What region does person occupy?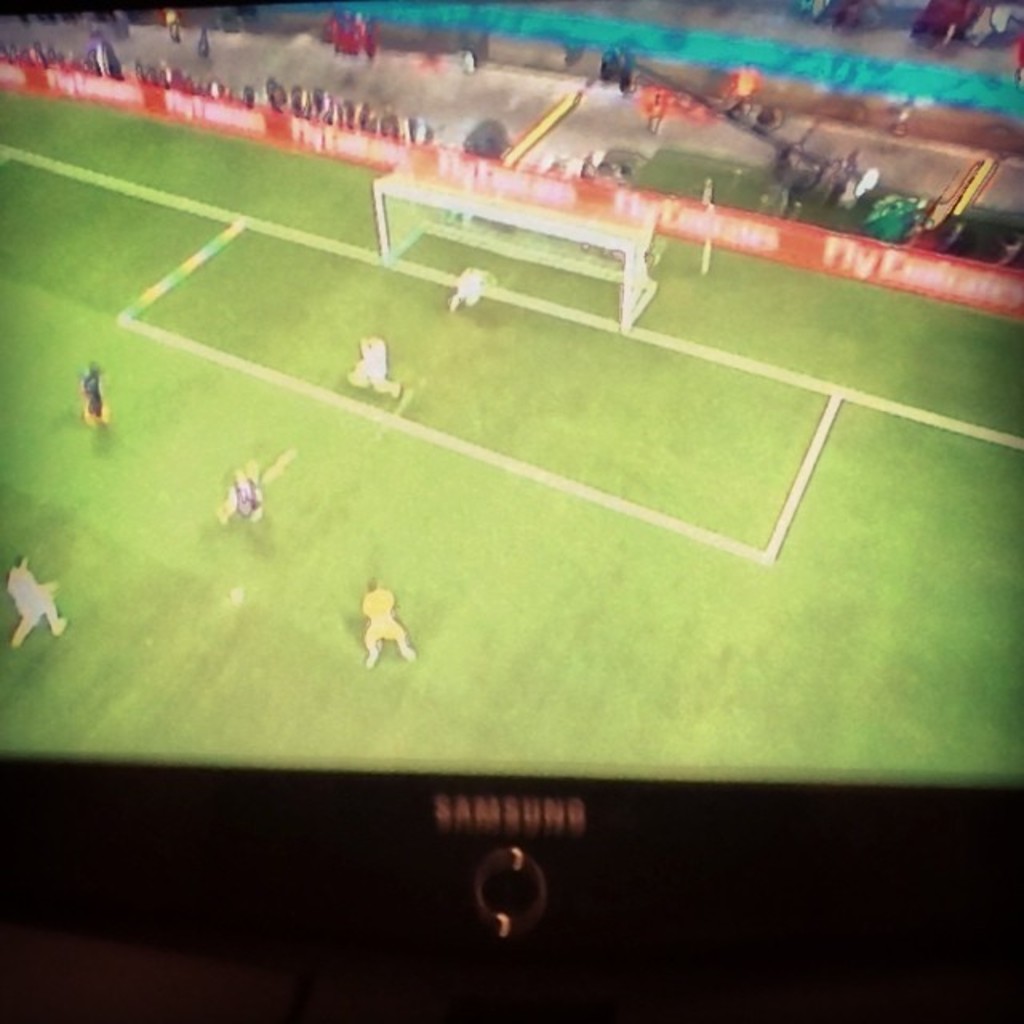
83:358:109:421.
